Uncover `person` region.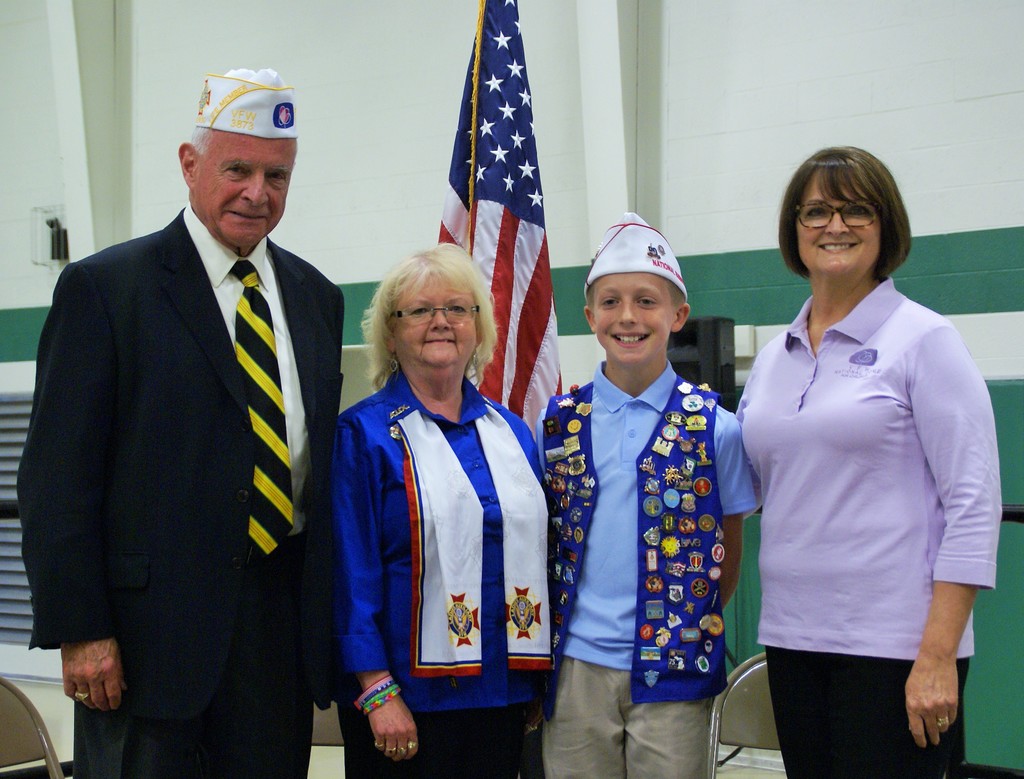
Uncovered: crop(536, 209, 767, 778).
